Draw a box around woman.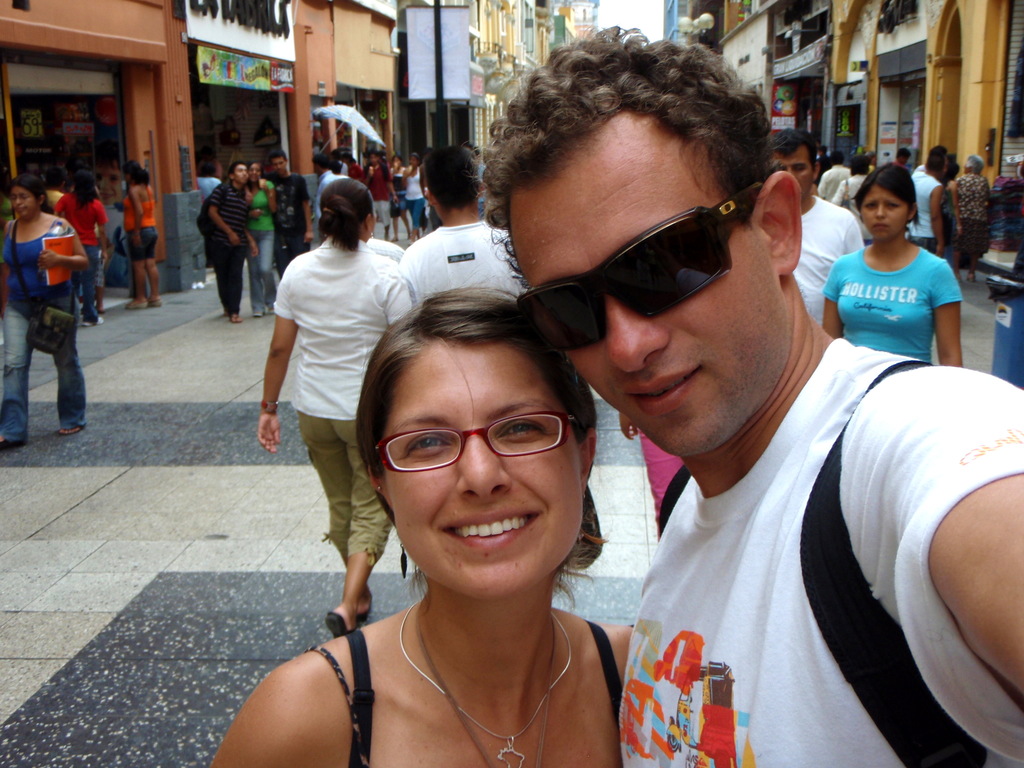
bbox=(246, 305, 644, 767).
